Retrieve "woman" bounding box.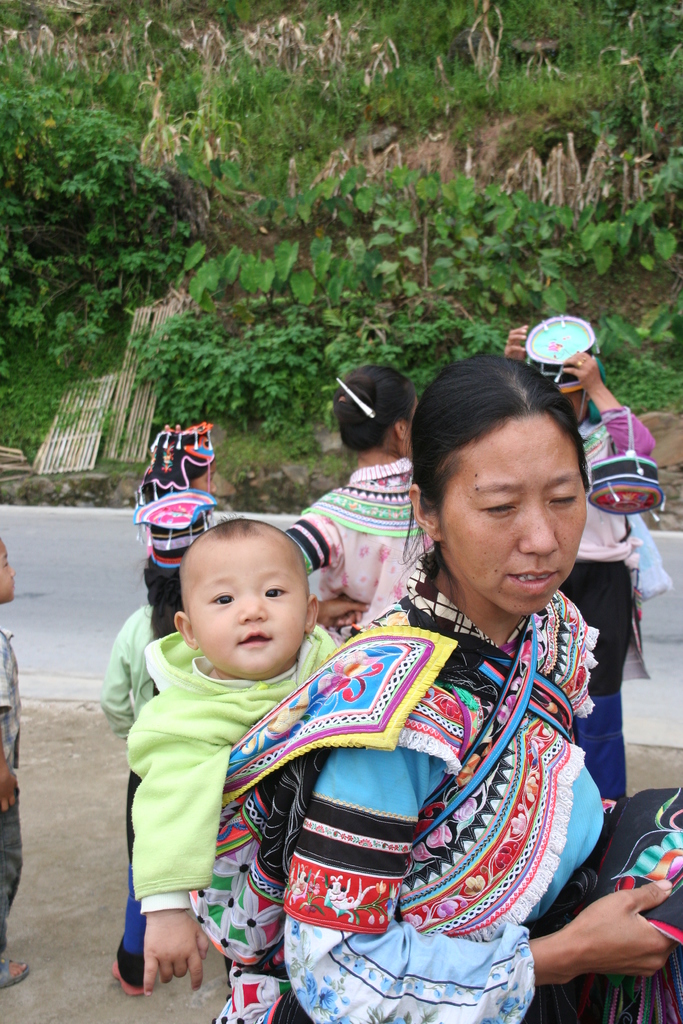
Bounding box: box(213, 349, 645, 1013).
